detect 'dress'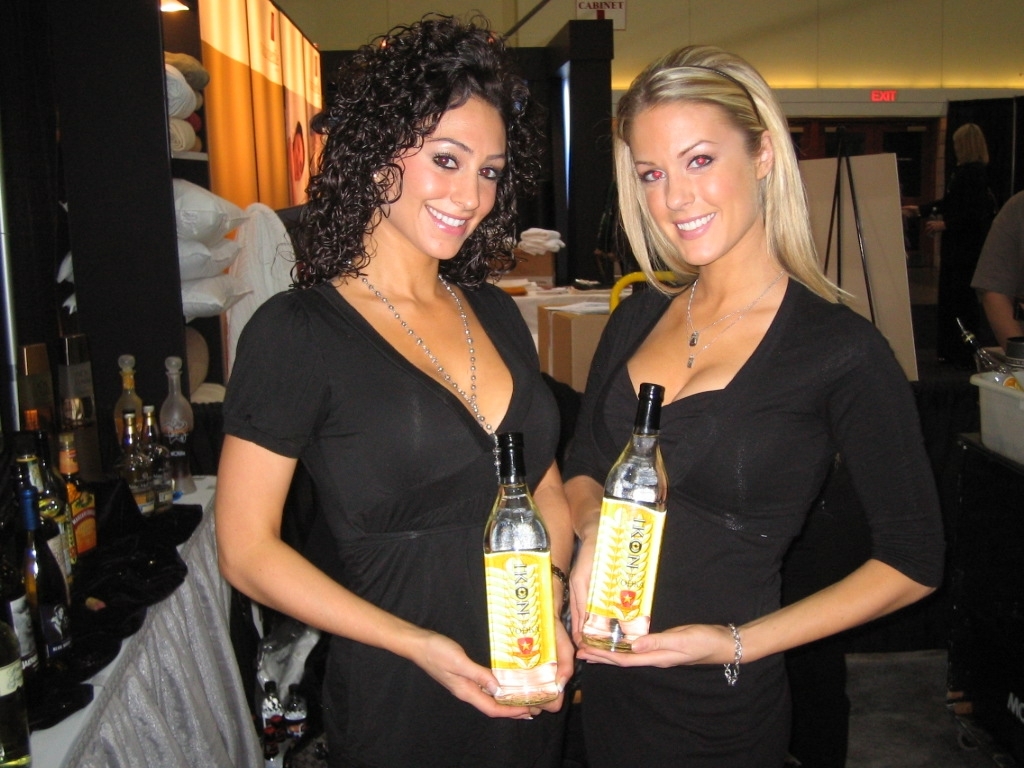
x1=565, y1=273, x2=946, y2=767
